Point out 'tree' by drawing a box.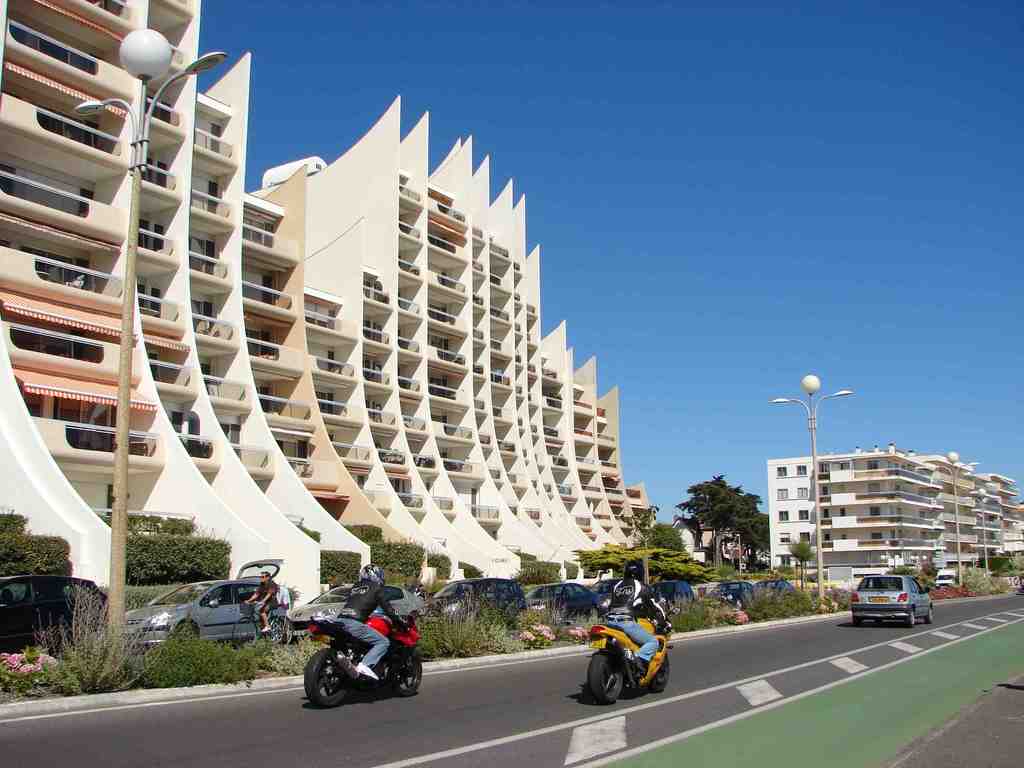
Rect(570, 538, 732, 586).
